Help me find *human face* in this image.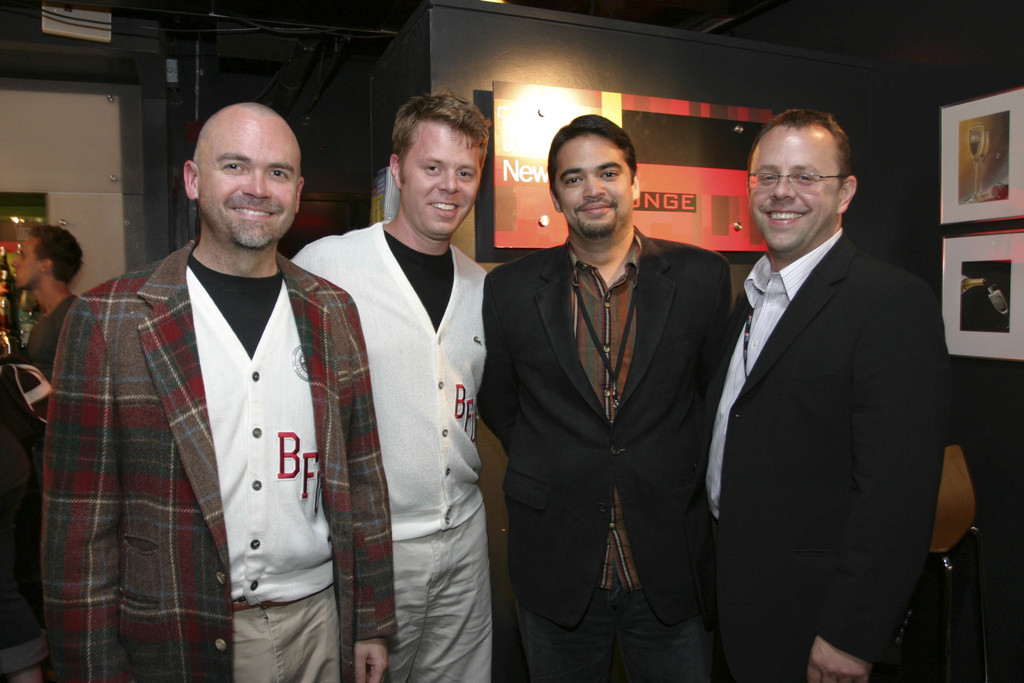
Found it: pyautogui.locateOnScreen(749, 126, 842, 254).
